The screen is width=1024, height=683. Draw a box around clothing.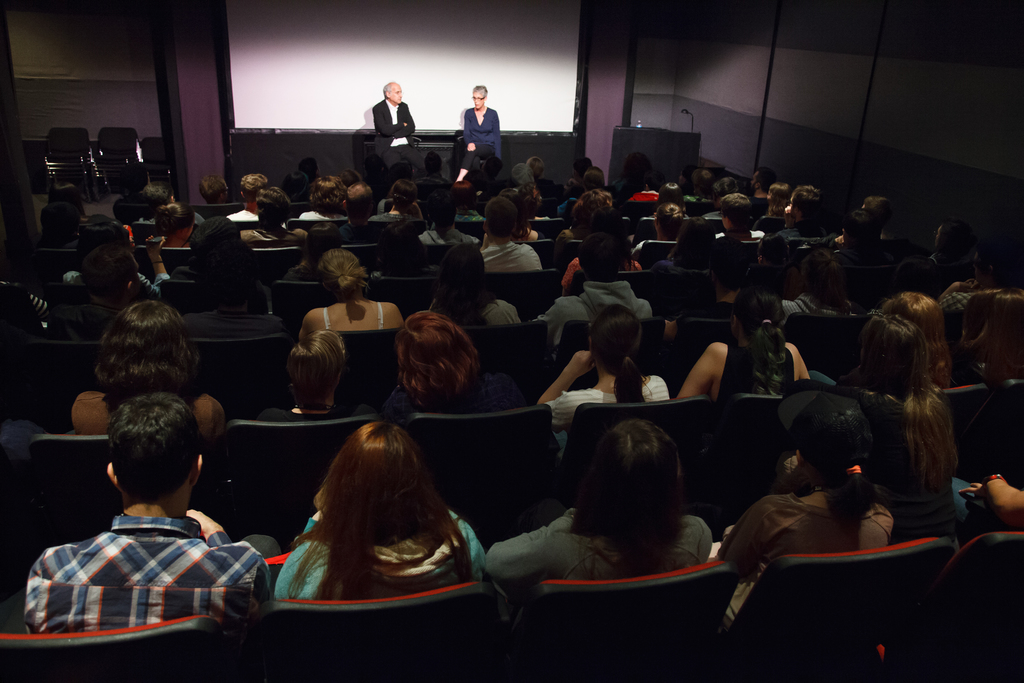
region(721, 484, 893, 625).
